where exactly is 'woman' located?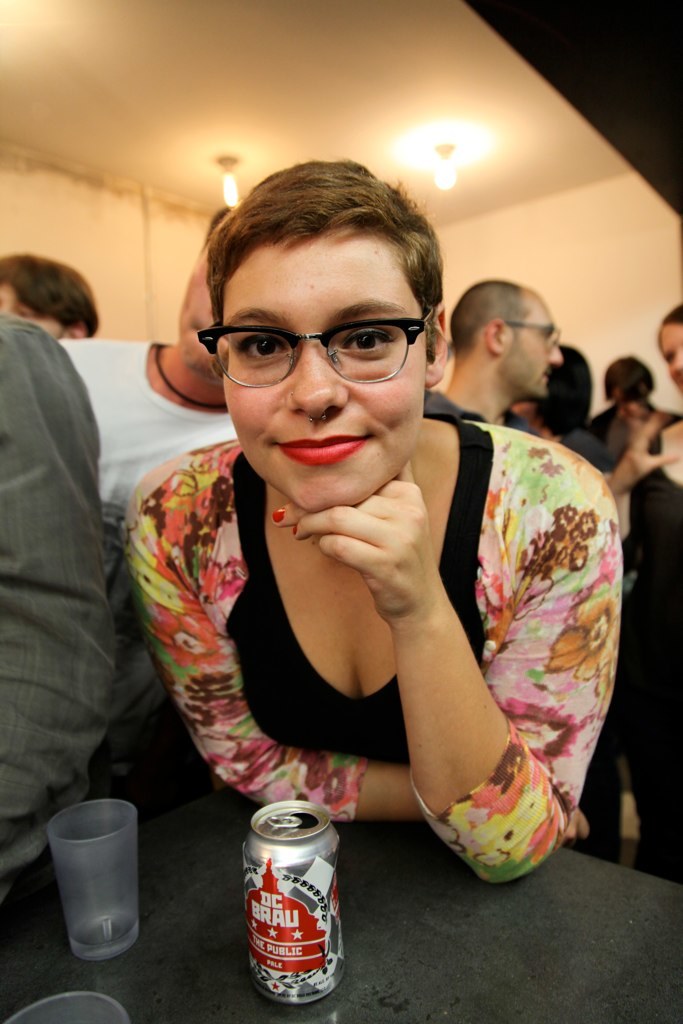
Its bounding box is detection(113, 148, 633, 861).
